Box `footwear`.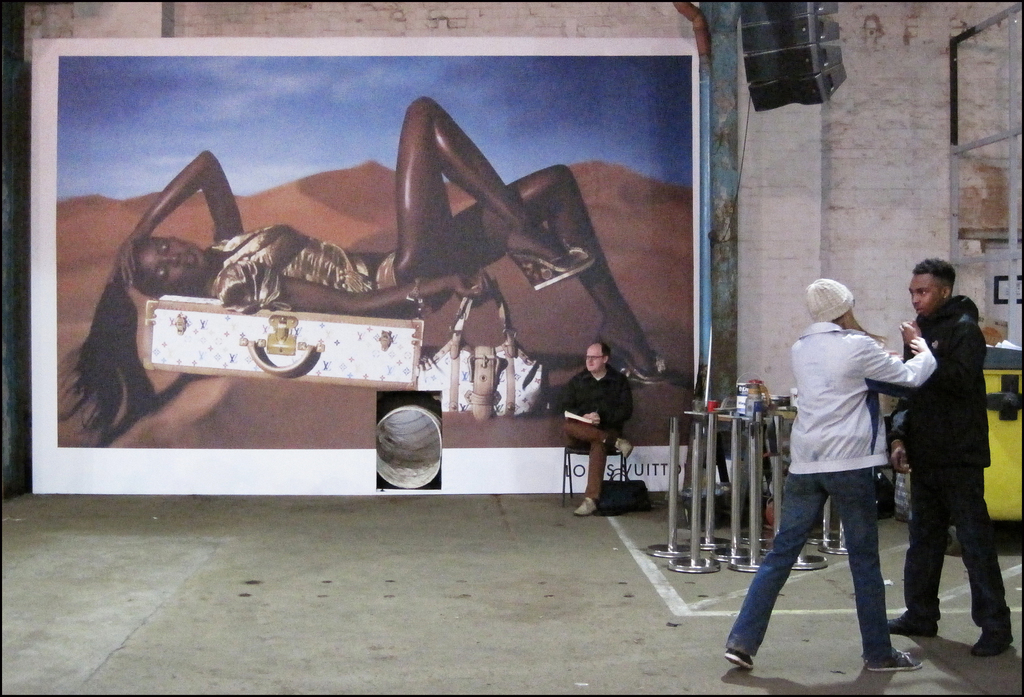
pyautogui.locateOnScreen(884, 611, 939, 636).
